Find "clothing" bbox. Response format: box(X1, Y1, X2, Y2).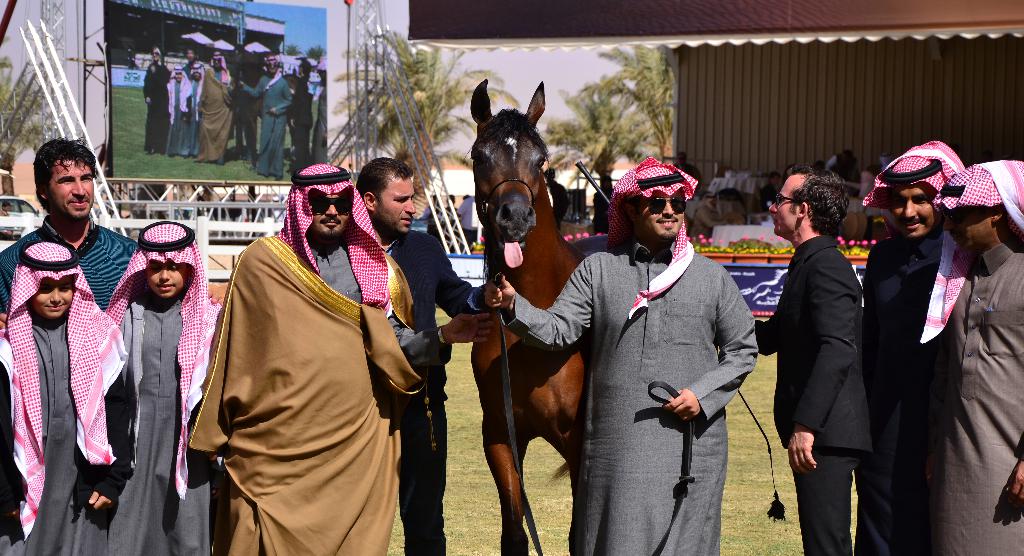
box(188, 170, 413, 548).
